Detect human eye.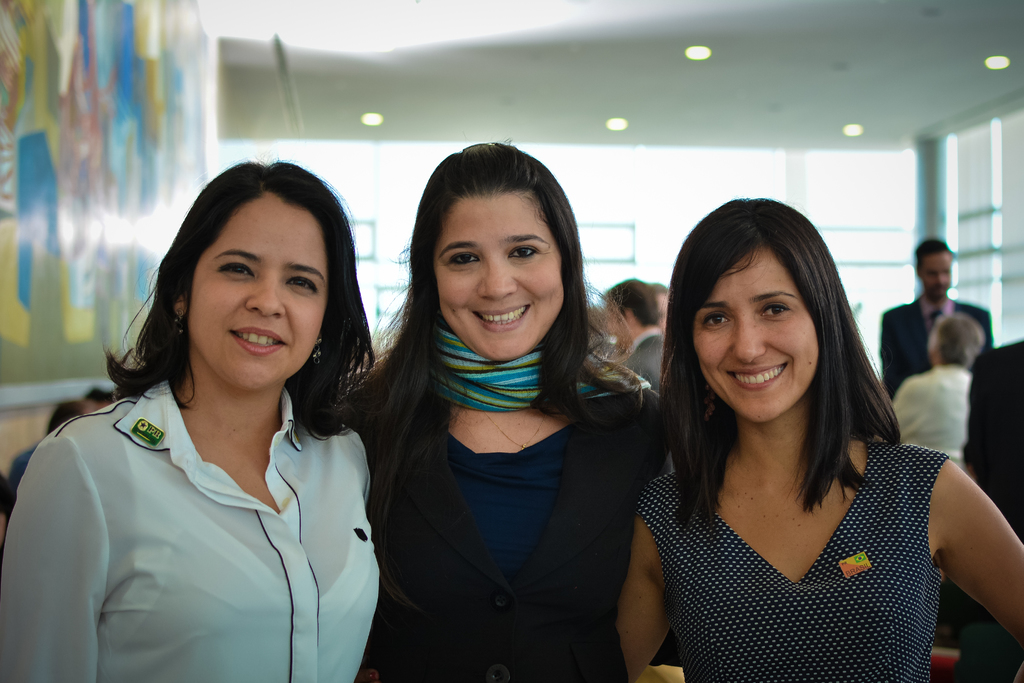
Detected at box=[216, 259, 257, 282].
